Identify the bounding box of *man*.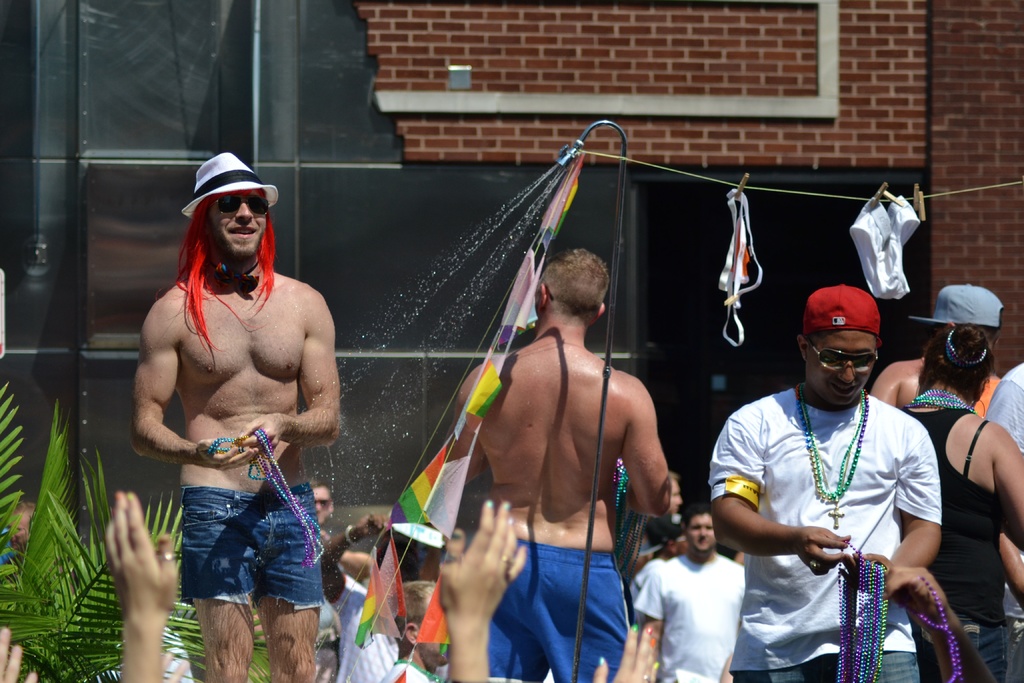
rect(665, 472, 691, 524).
